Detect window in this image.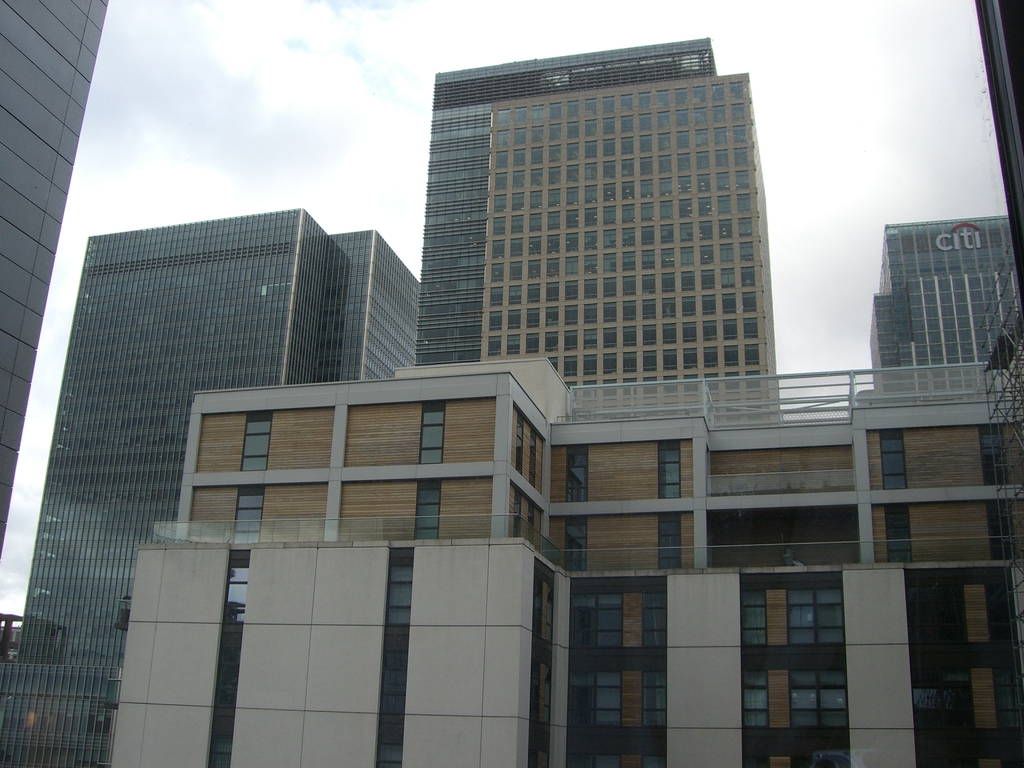
Detection: select_region(655, 437, 681, 500).
